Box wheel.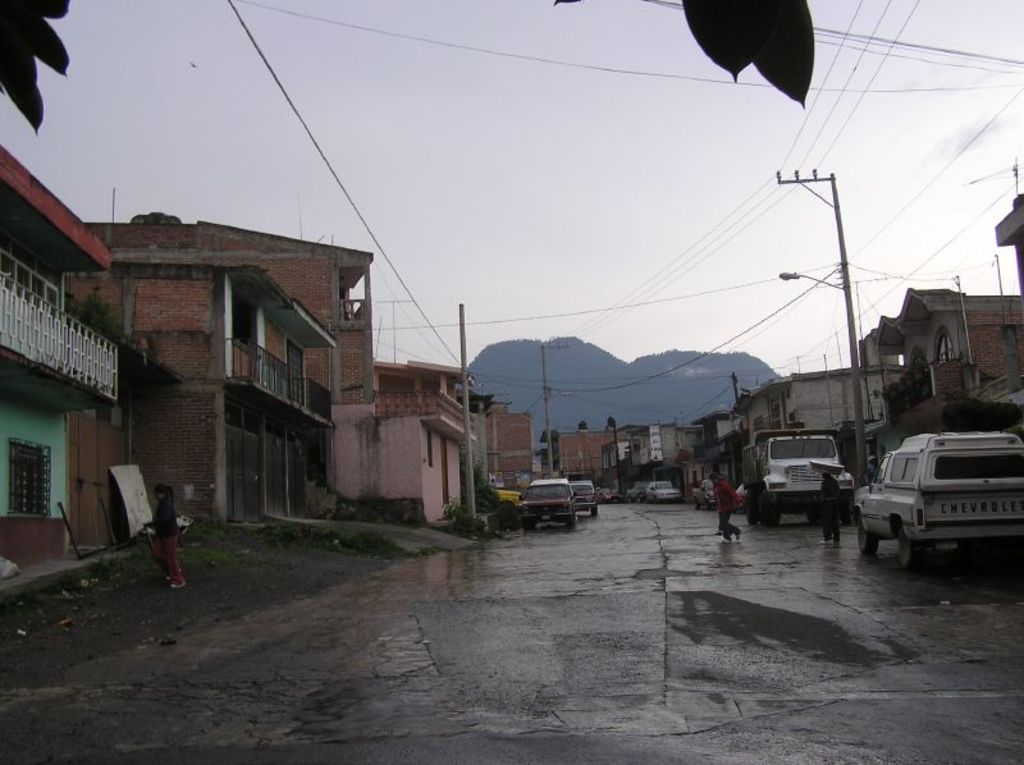
564, 518, 575, 528.
